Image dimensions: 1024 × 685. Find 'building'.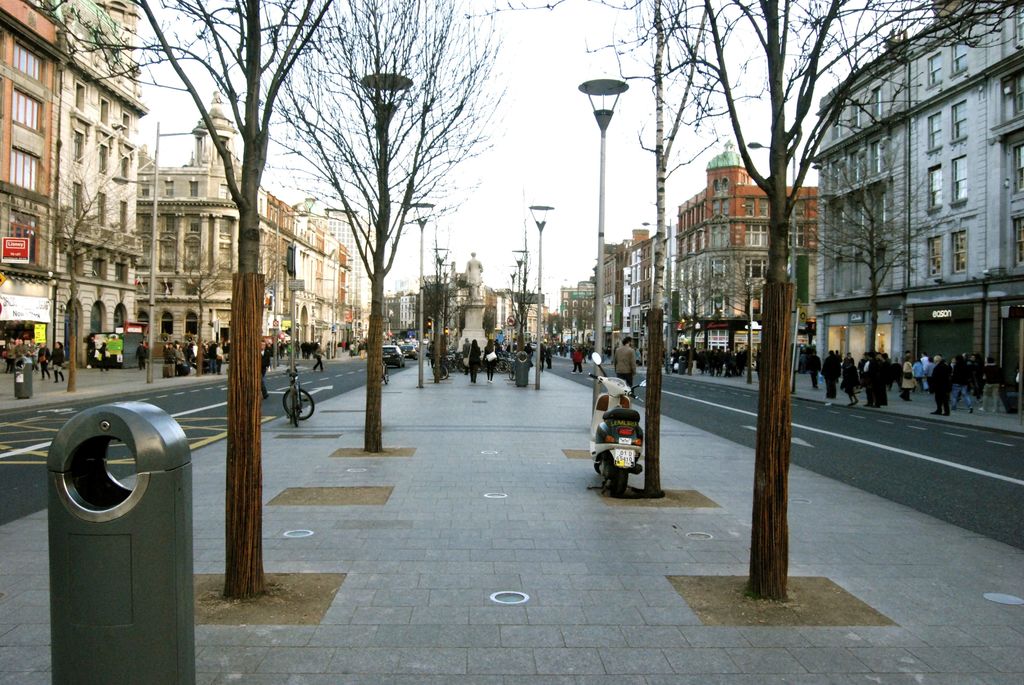
{"x1": 0, "y1": 0, "x2": 76, "y2": 347}.
